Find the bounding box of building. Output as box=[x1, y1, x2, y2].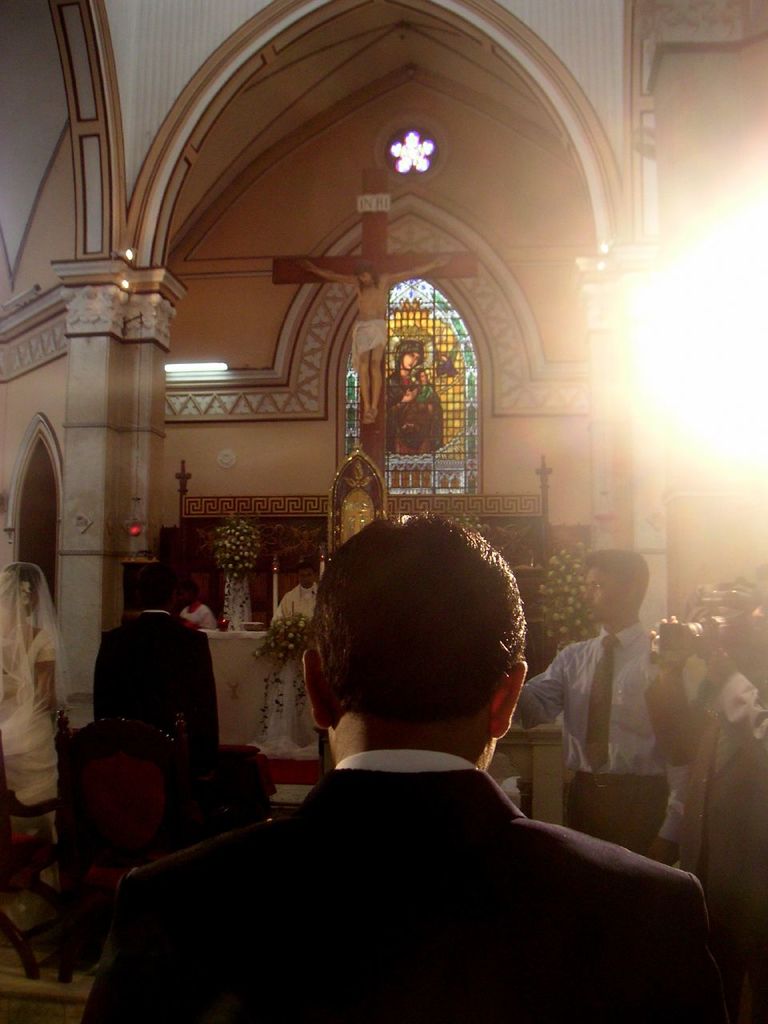
box=[0, 0, 767, 1023].
